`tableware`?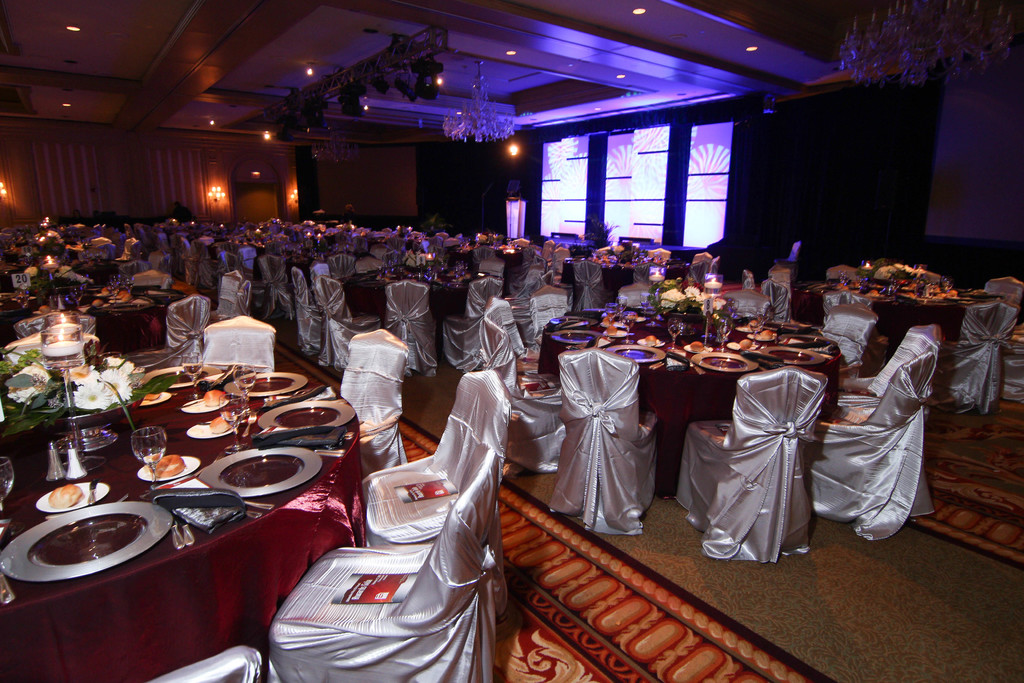
select_region(925, 284, 936, 292)
